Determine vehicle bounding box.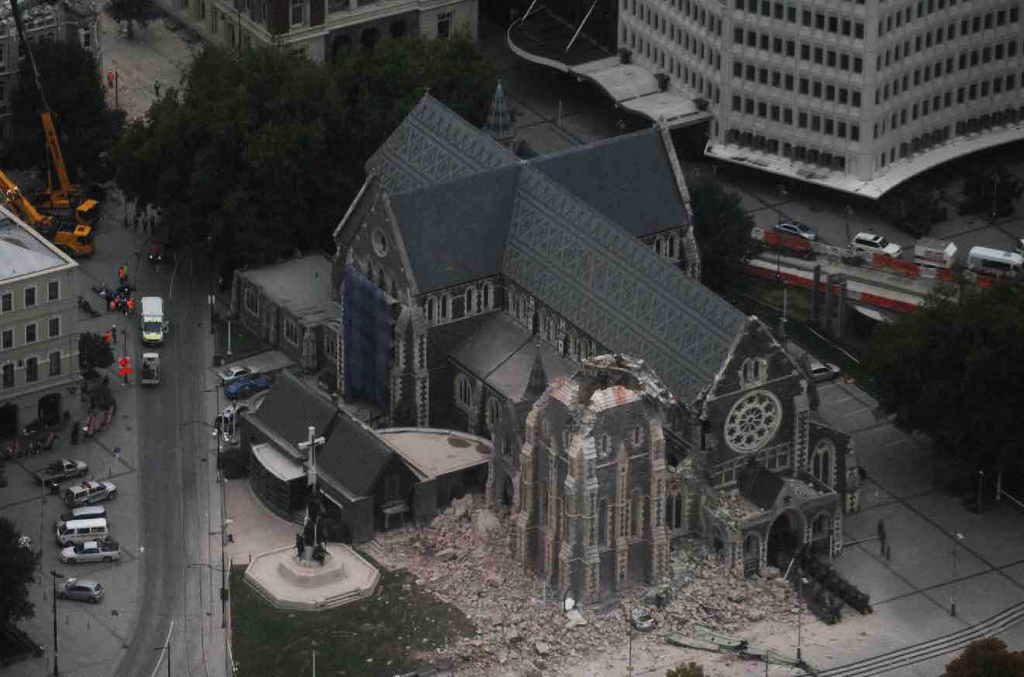
Determined: (left=36, top=457, right=93, bottom=479).
